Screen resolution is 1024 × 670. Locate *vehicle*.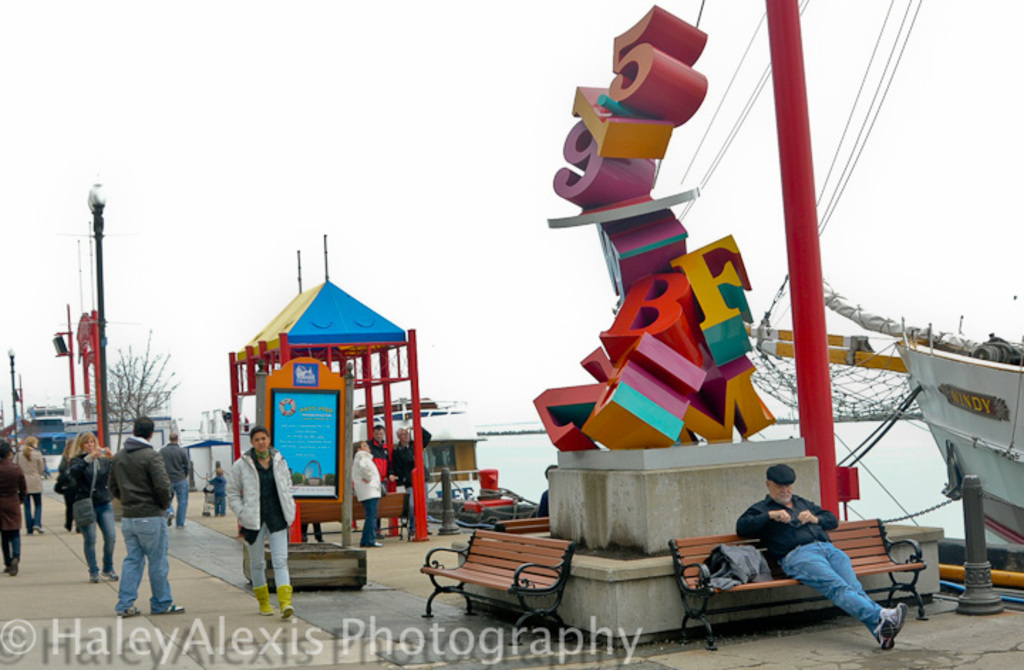
box=[202, 393, 494, 504].
